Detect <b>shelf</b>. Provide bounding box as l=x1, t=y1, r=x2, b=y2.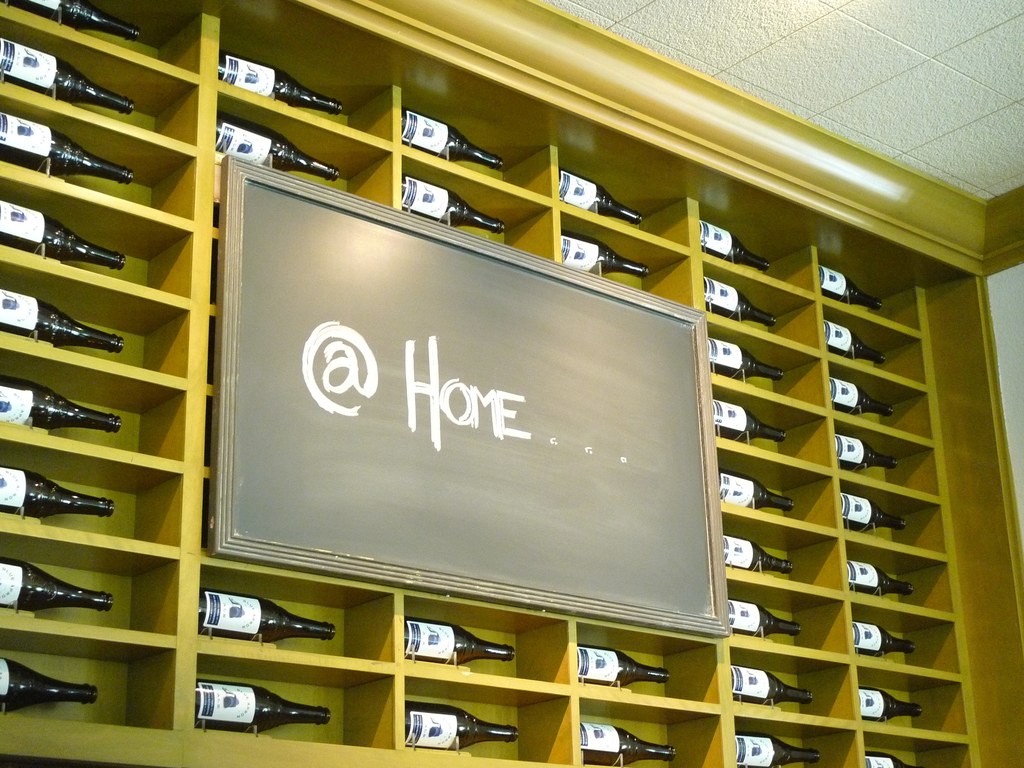
l=716, t=381, r=838, b=462.
